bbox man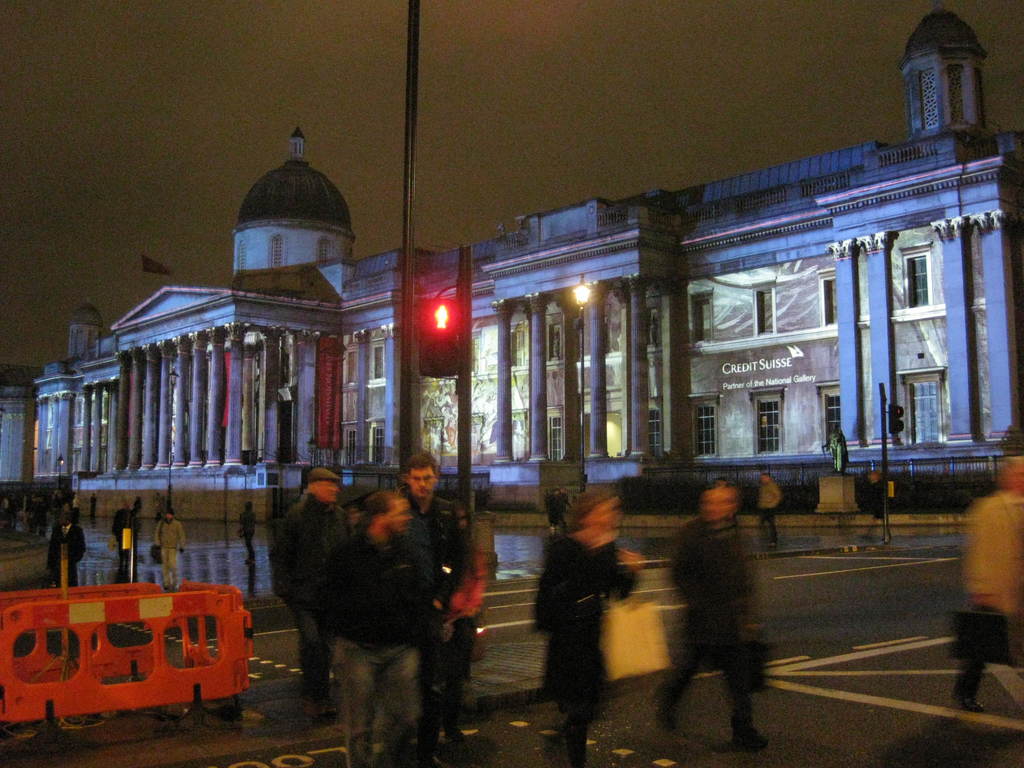
154 505 188 588
